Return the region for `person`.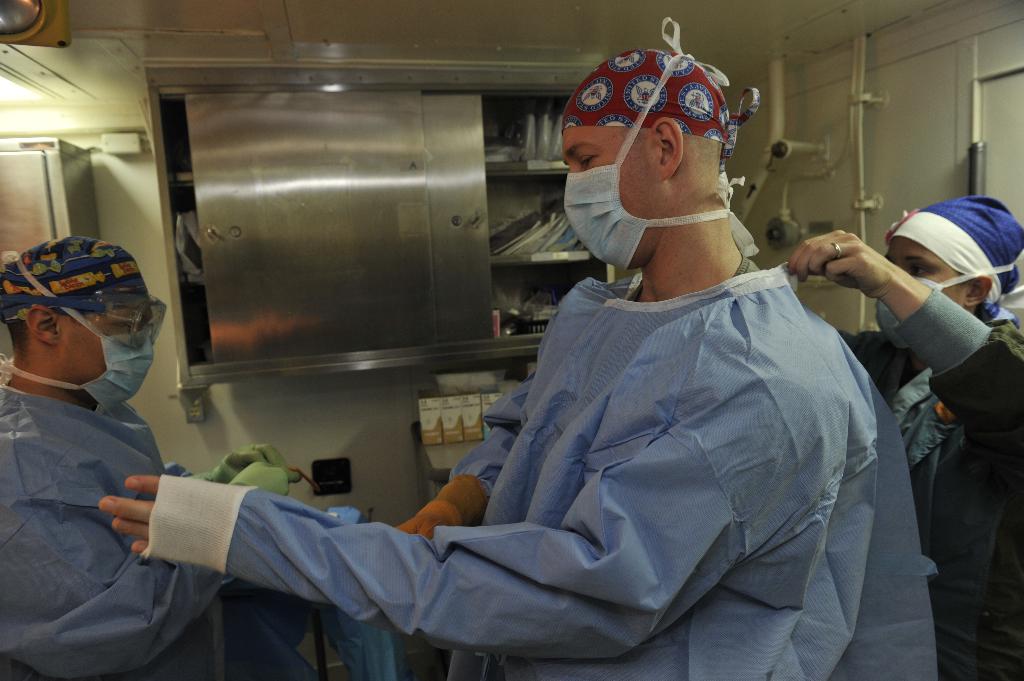
0/216/190/627.
